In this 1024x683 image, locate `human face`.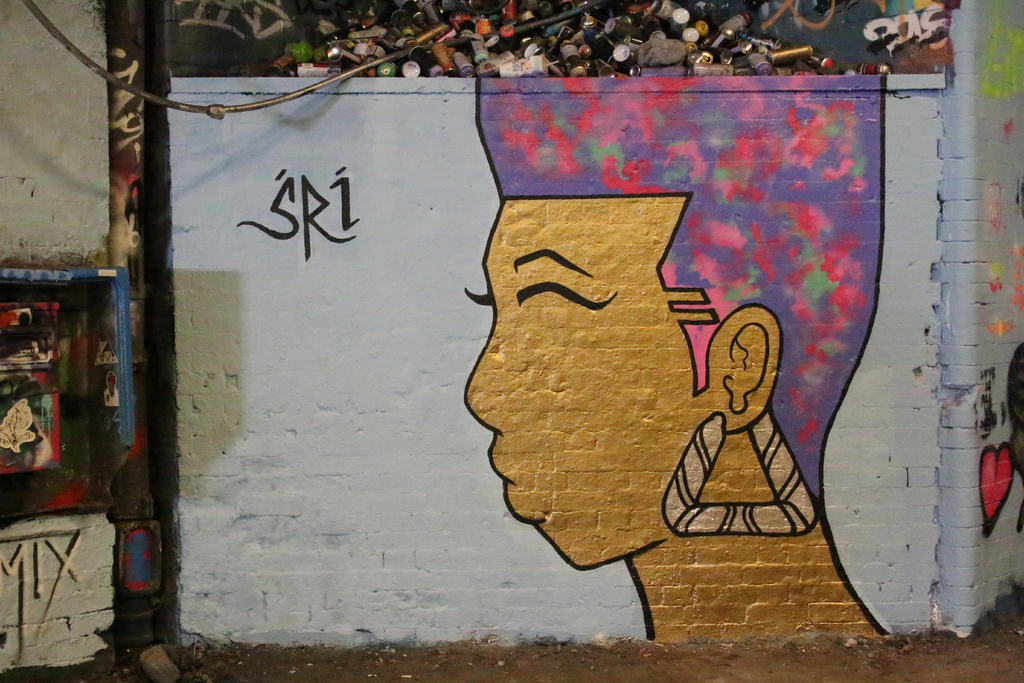
Bounding box: 463, 199, 692, 572.
